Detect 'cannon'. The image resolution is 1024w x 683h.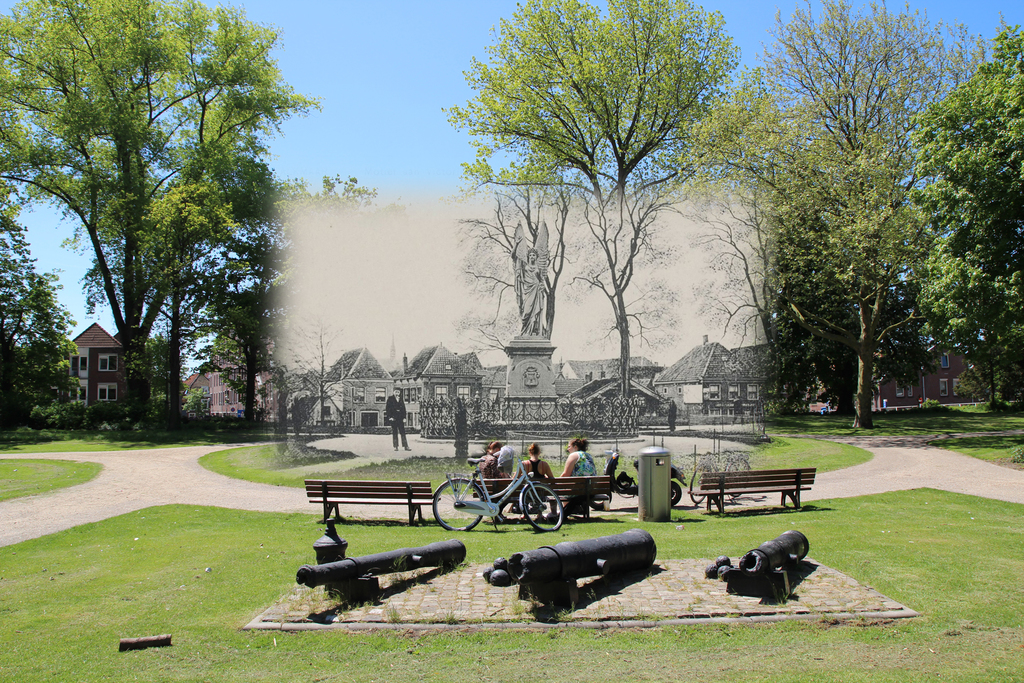
region(726, 528, 812, 600).
